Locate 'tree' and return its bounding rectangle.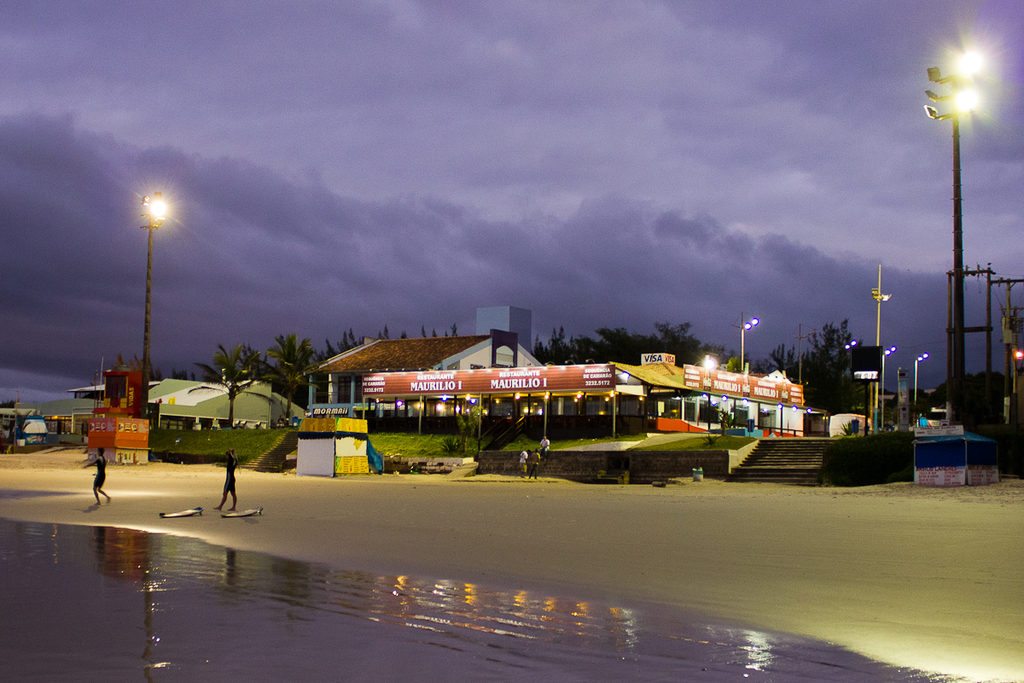
left=924, top=370, right=975, bottom=431.
